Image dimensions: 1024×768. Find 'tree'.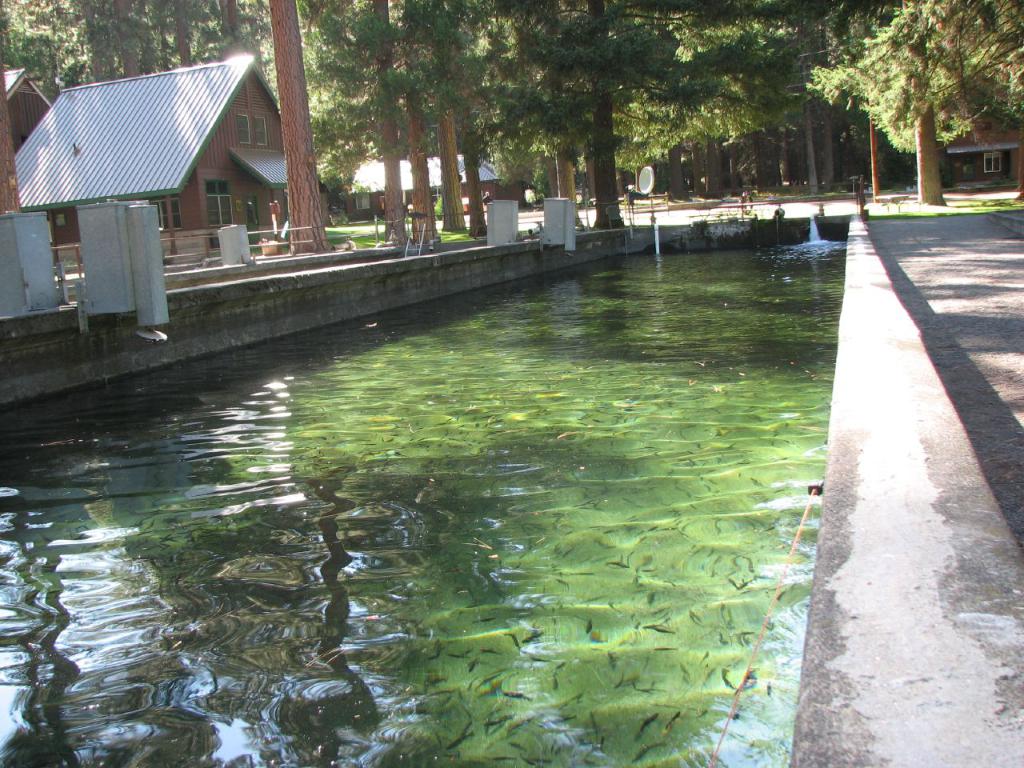
{"left": 178, "top": 0, "right": 232, "bottom": 70}.
